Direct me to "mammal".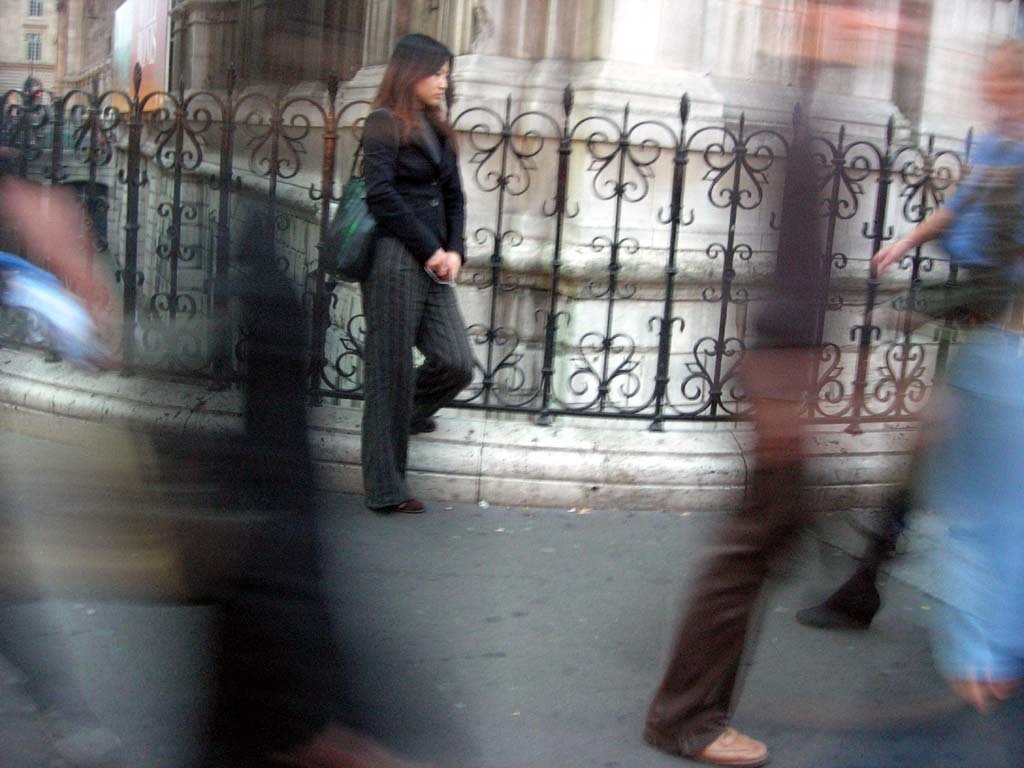
Direction: [307, 29, 477, 489].
